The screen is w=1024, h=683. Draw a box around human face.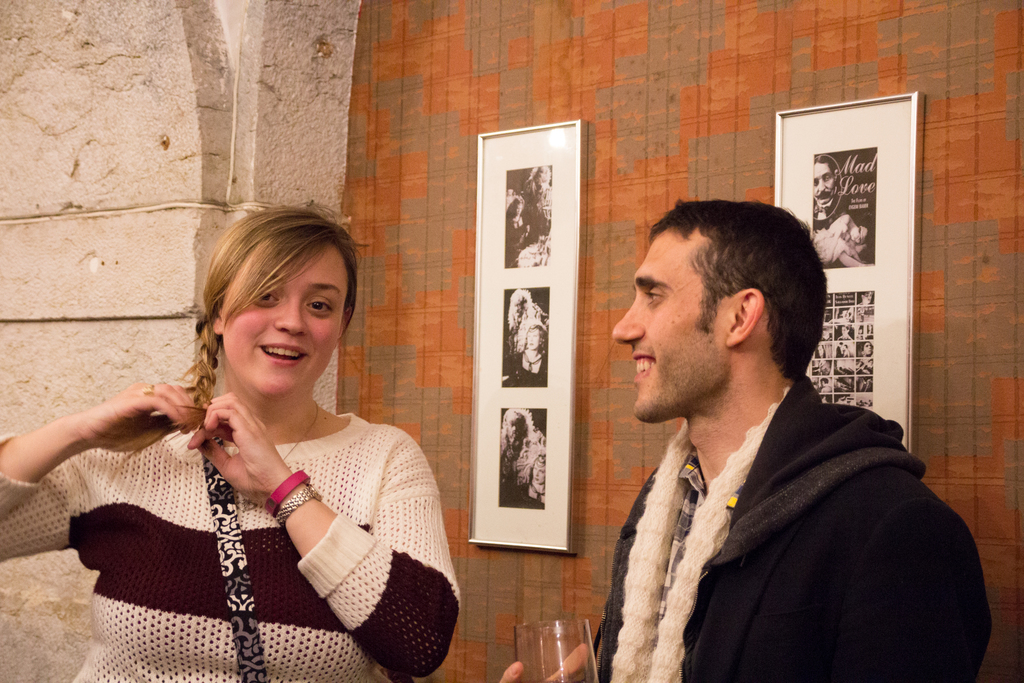
812/161/834/206.
